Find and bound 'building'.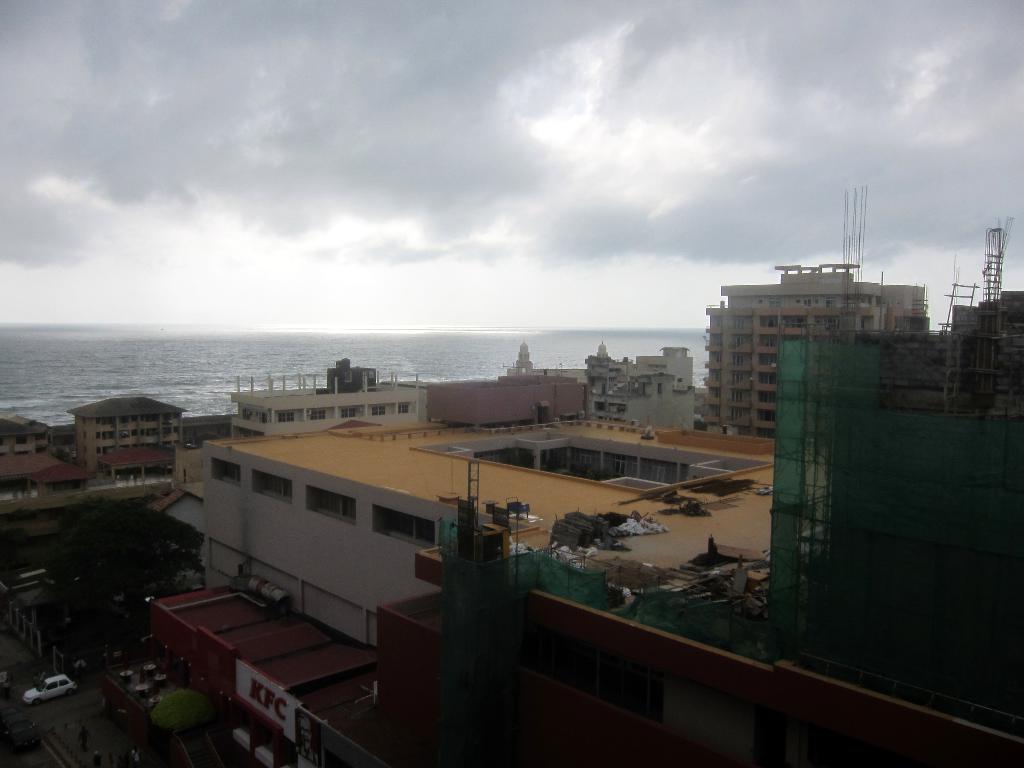
Bound: bbox=[227, 361, 427, 435].
